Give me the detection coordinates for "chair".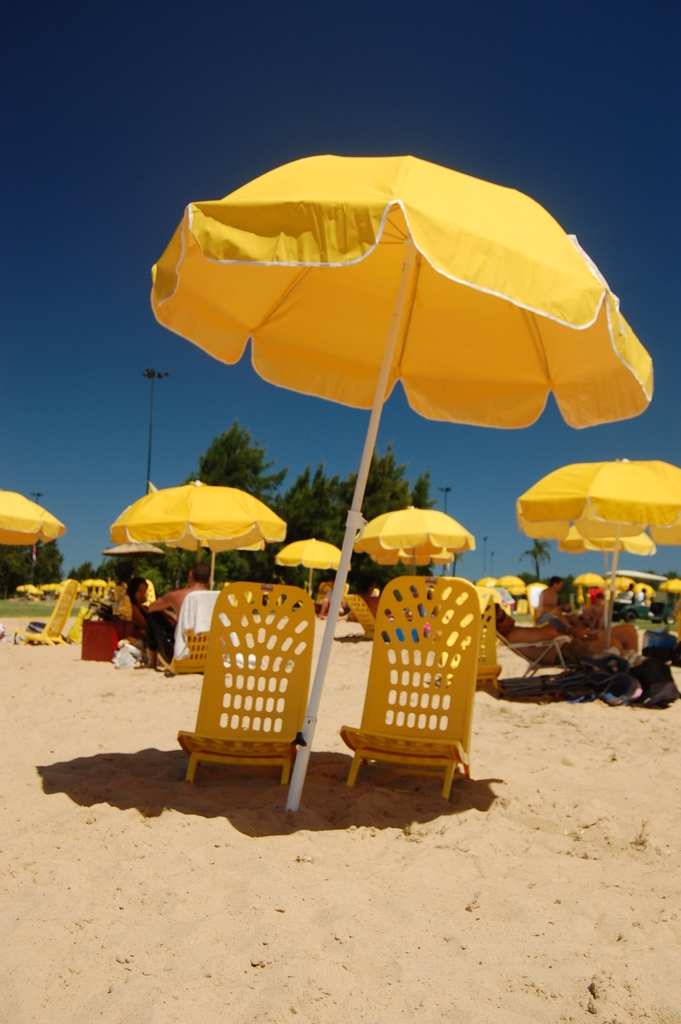
495/631/584/684.
